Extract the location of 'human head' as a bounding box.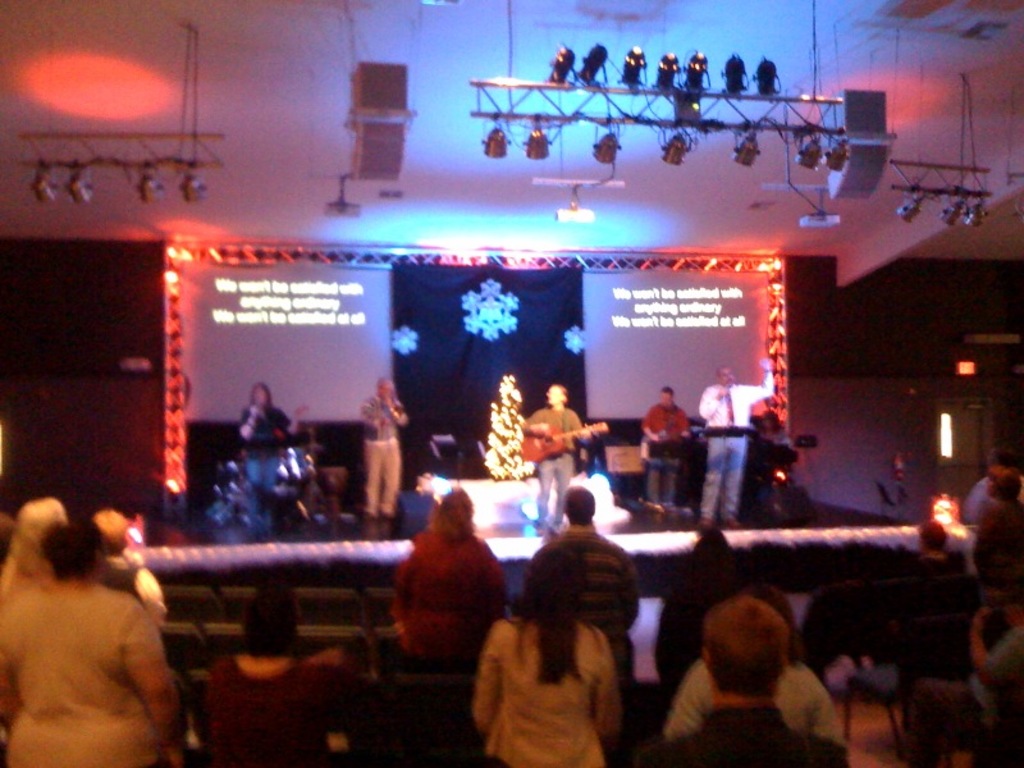
<box>541,383,568,412</box>.
